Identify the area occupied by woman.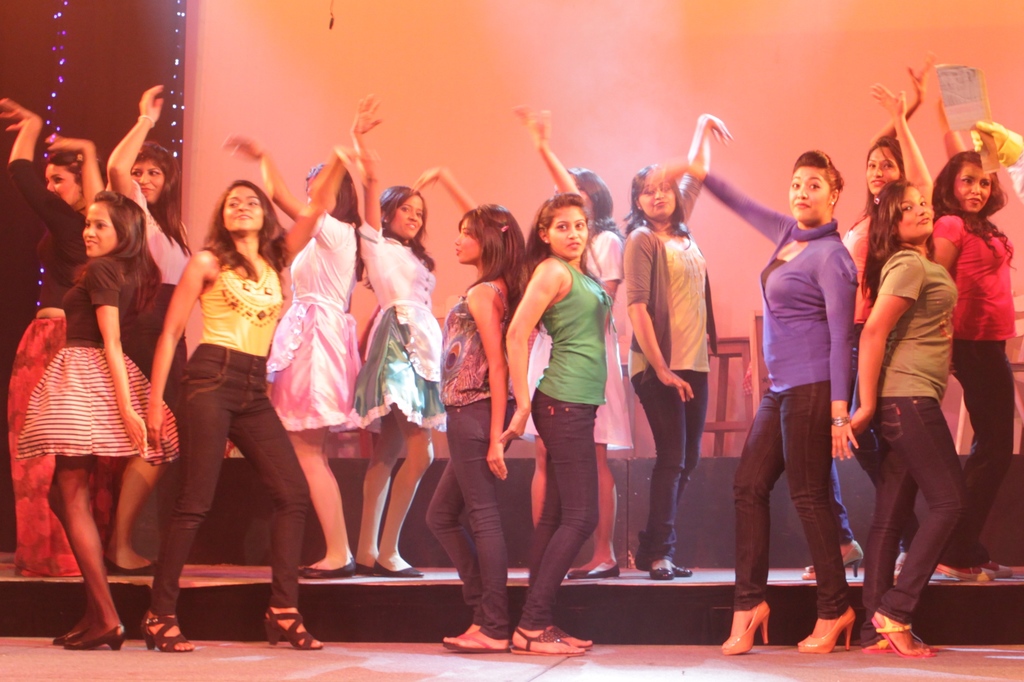
Area: {"x1": 225, "y1": 137, "x2": 365, "y2": 590}.
